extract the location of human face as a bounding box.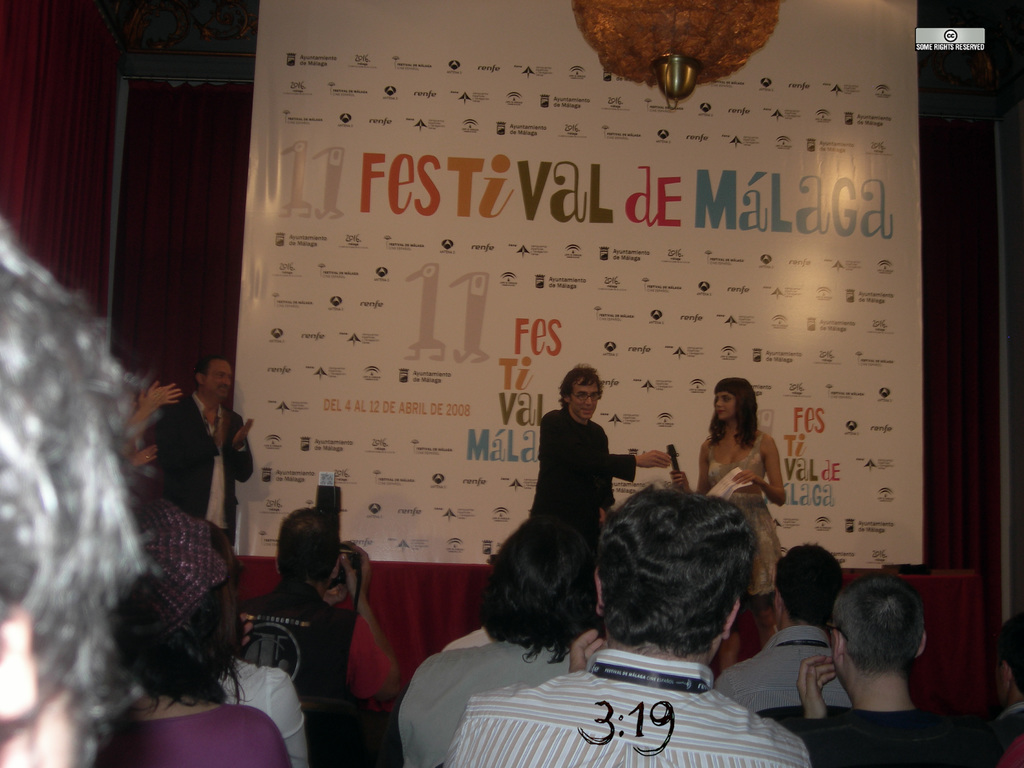
203:359:226:392.
